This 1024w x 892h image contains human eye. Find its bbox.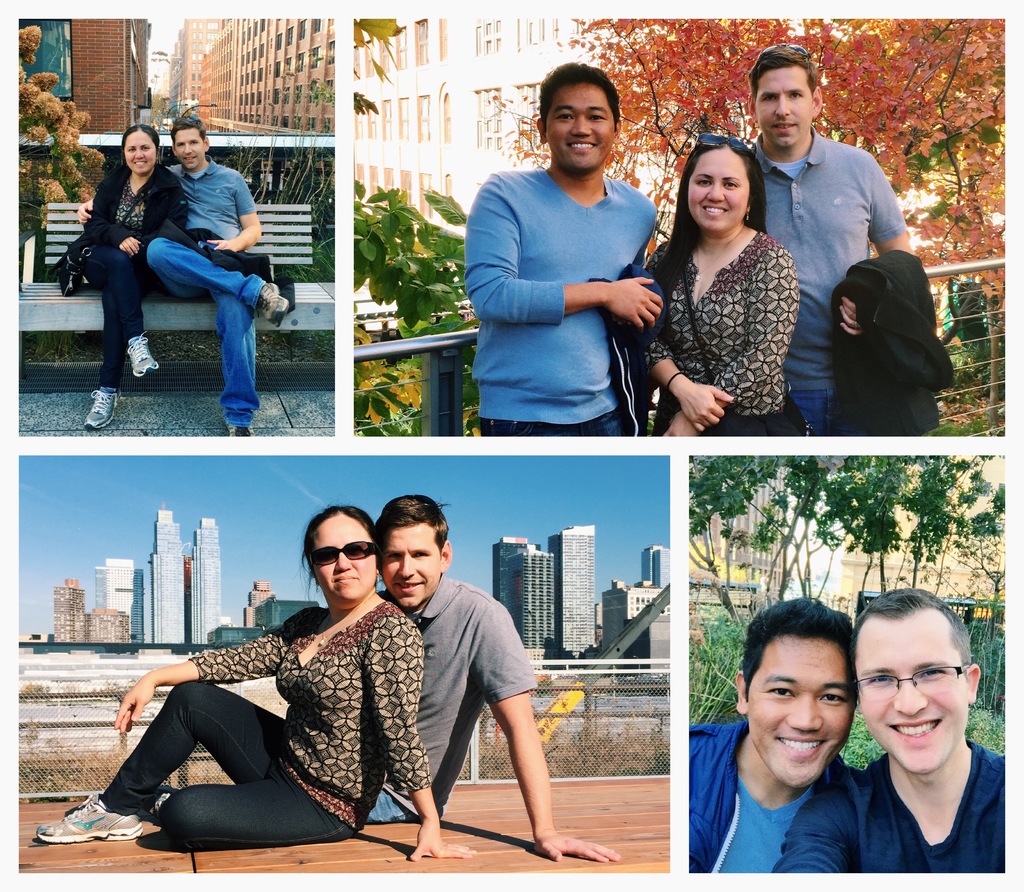
box=[785, 89, 802, 103].
